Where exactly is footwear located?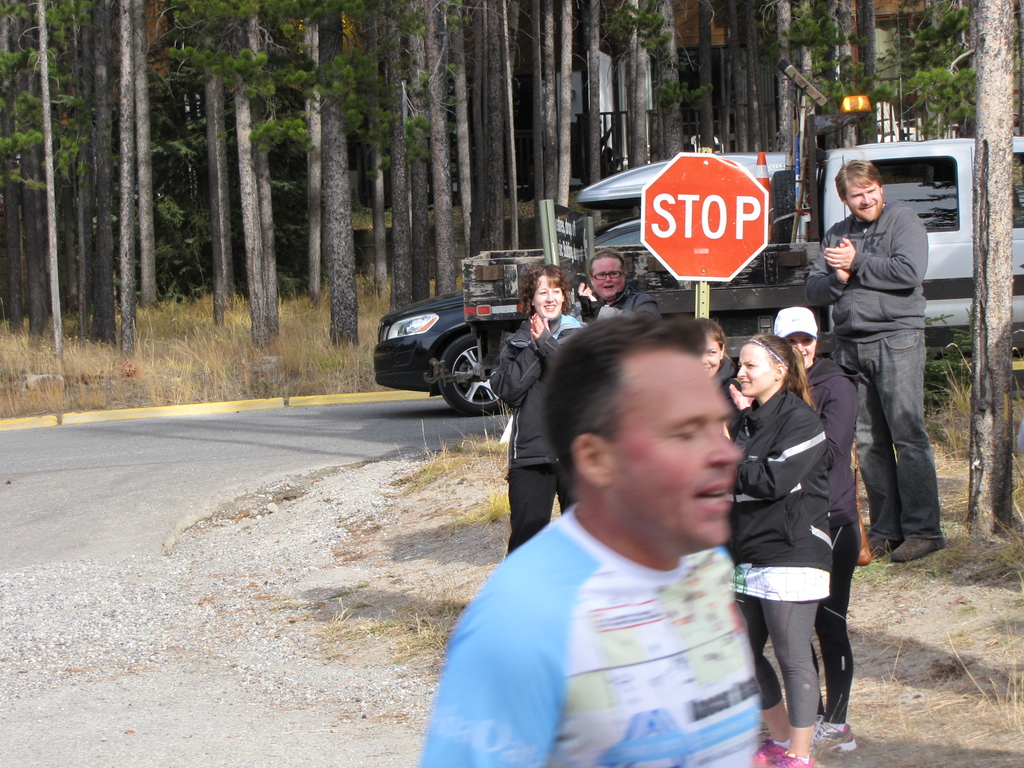
Its bounding box is 755 737 787 767.
